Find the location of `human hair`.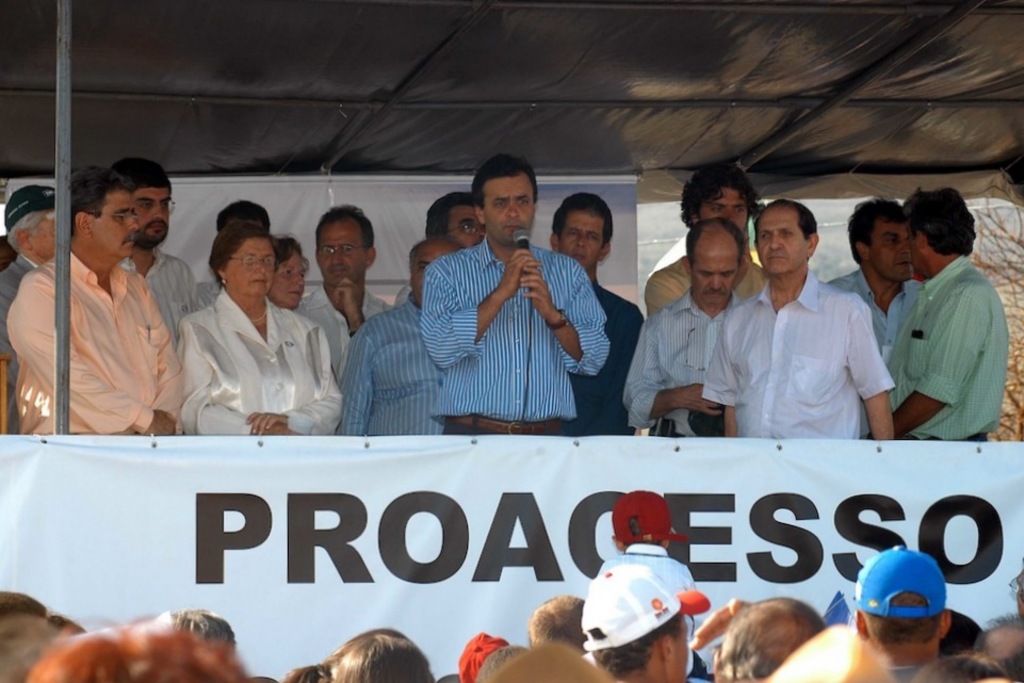
Location: 269 234 300 262.
